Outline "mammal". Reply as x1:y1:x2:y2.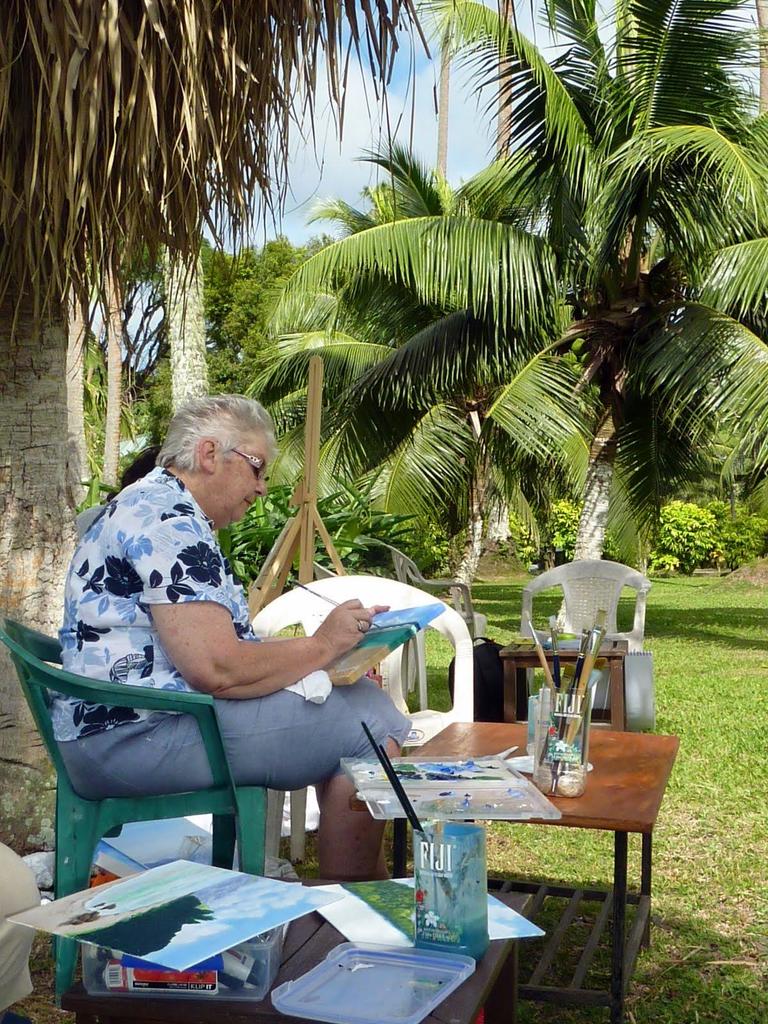
42:444:423:878.
